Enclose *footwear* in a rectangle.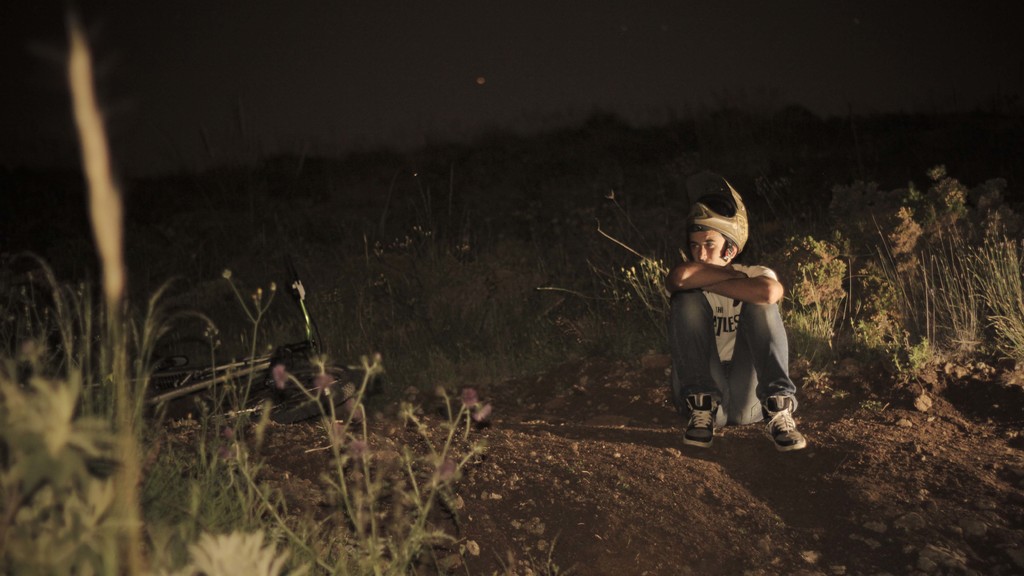
760:389:808:453.
